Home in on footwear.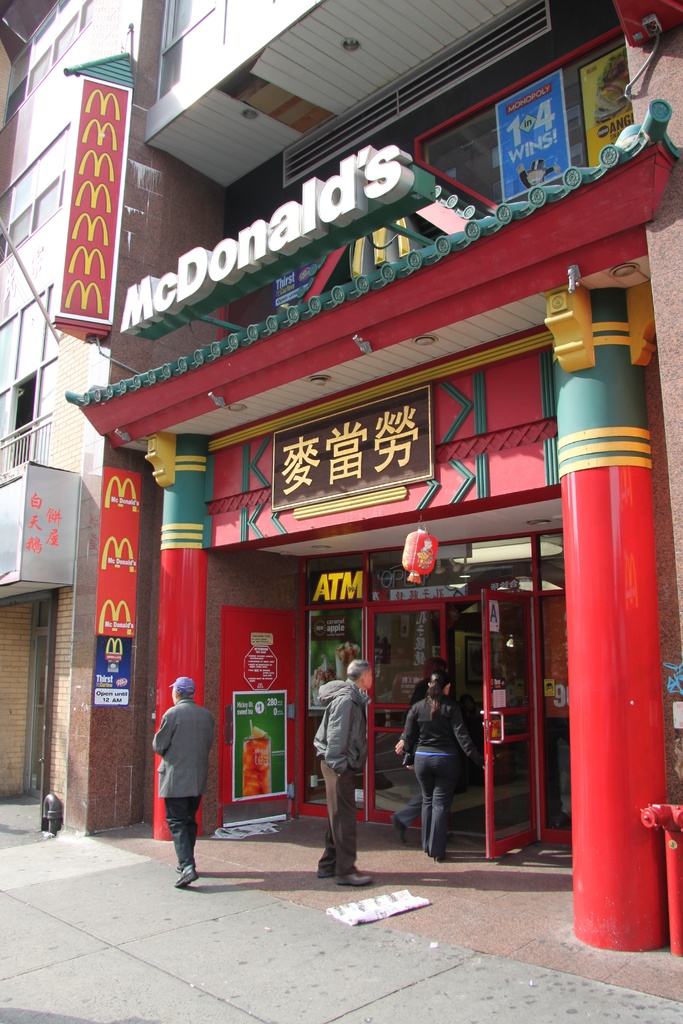
Homed in at bbox=(335, 865, 370, 890).
